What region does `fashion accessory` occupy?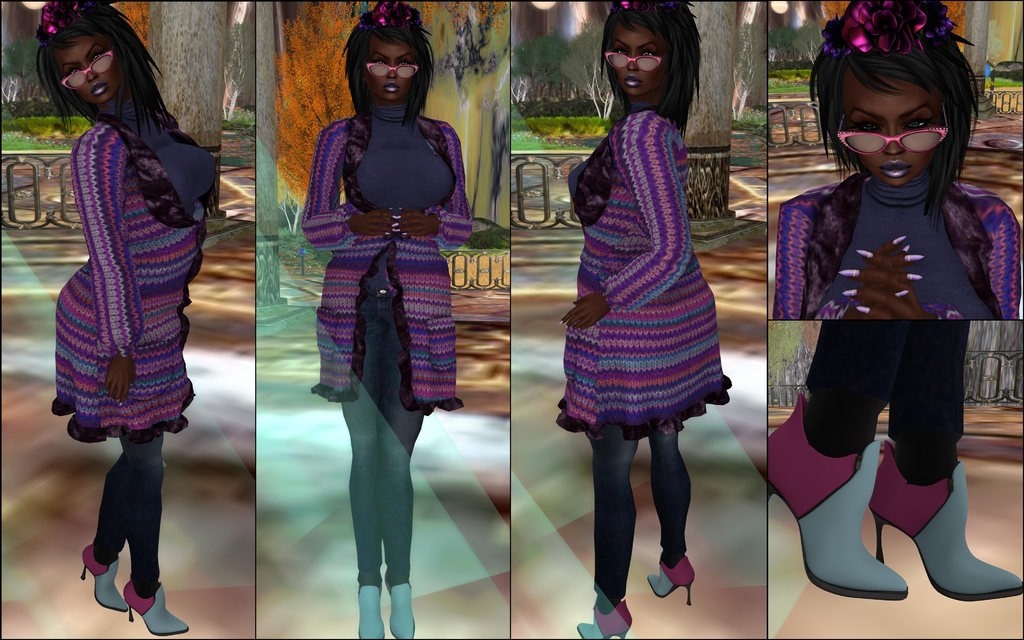
bbox=(578, 601, 633, 639).
